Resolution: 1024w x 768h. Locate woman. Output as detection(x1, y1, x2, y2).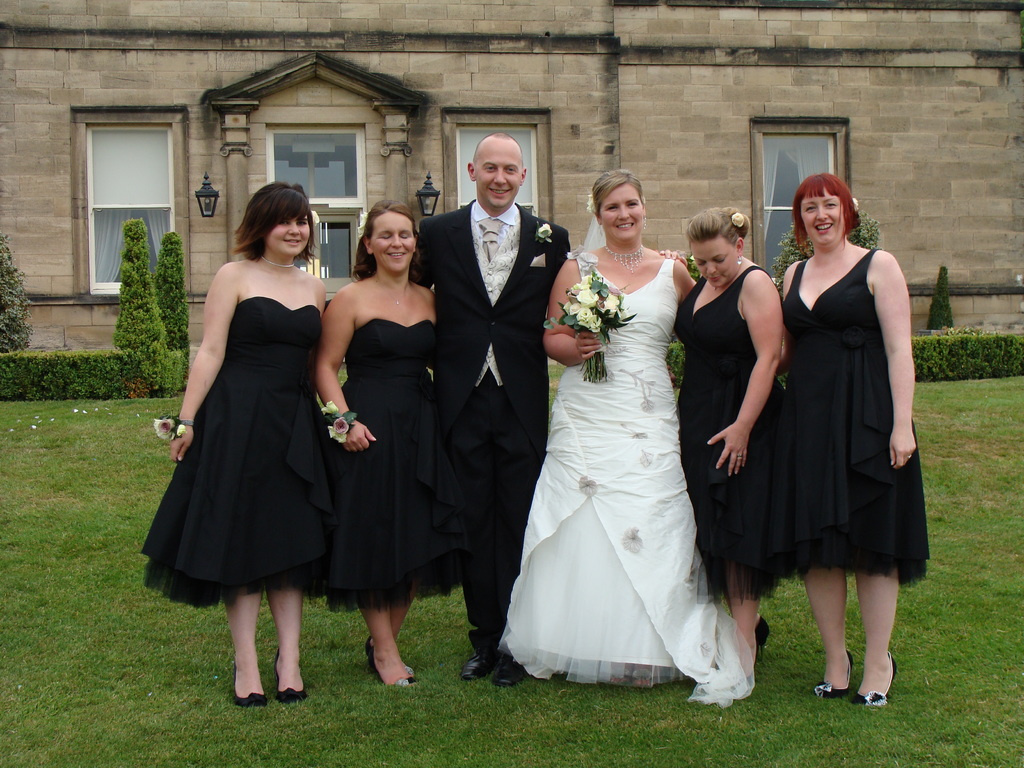
detection(655, 206, 792, 678).
